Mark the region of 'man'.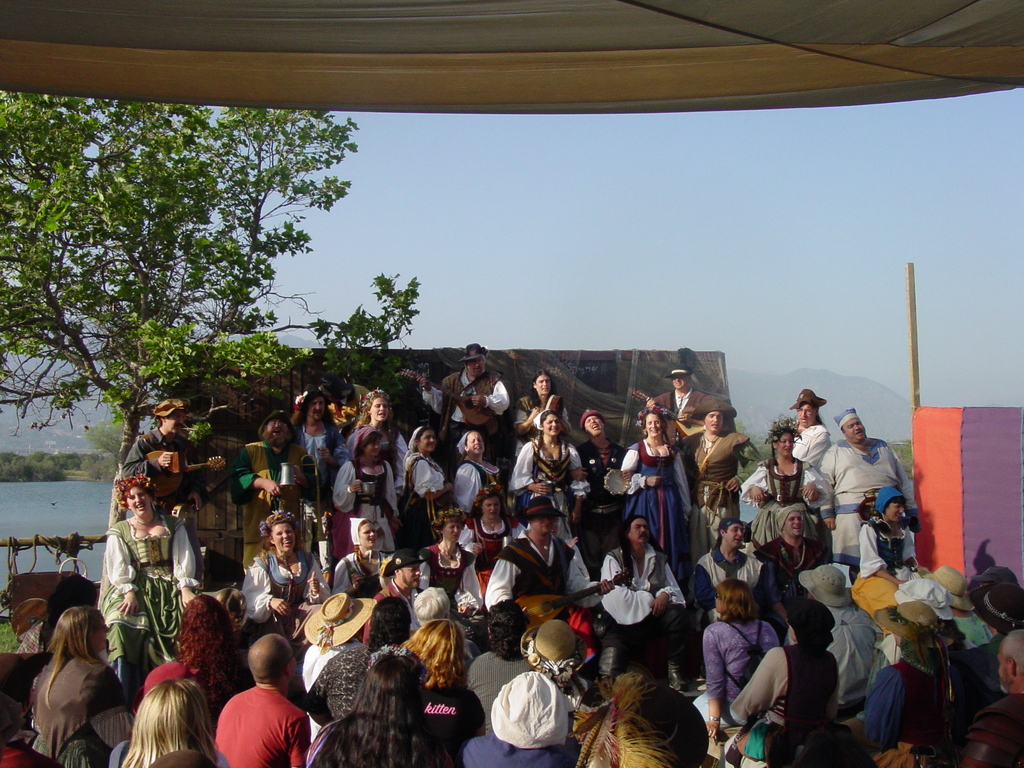
Region: (122, 396, 198, 497).
